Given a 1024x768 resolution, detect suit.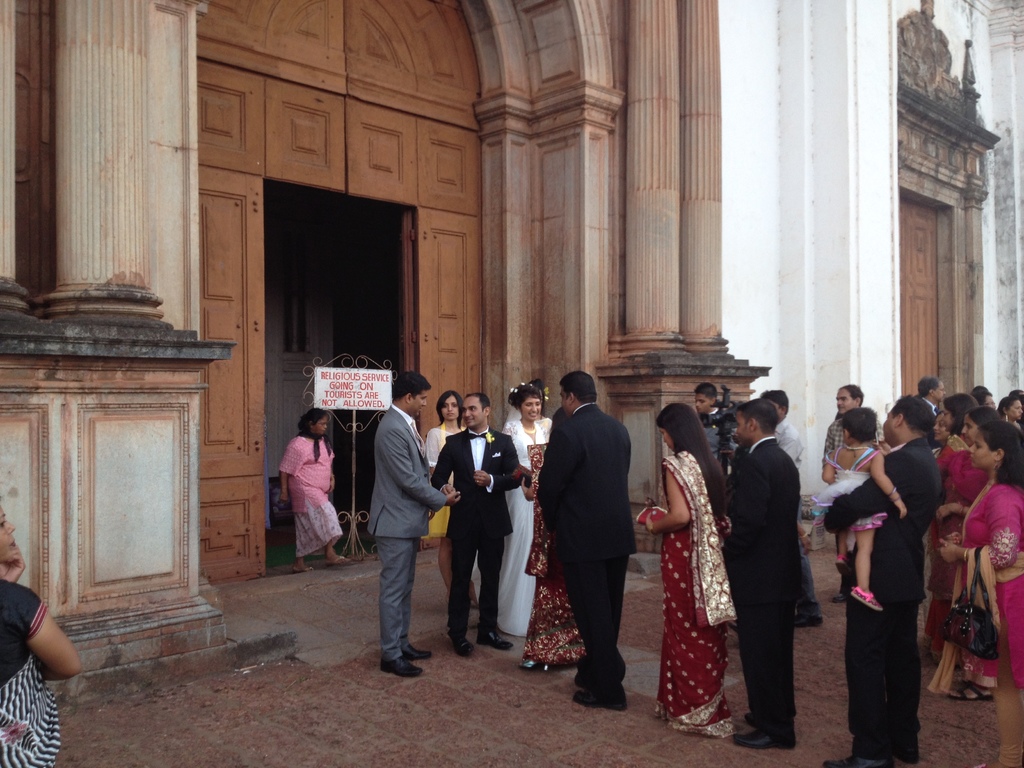
922:397:940:449.
